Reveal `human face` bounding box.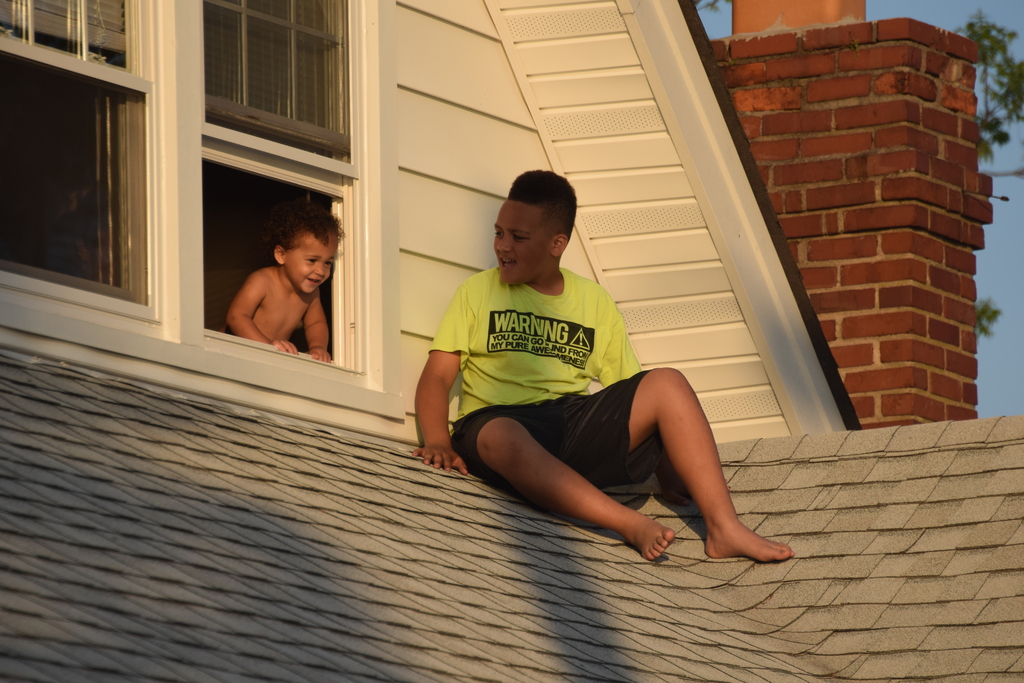
Revealed: locate(286, 230, 339, 290).
